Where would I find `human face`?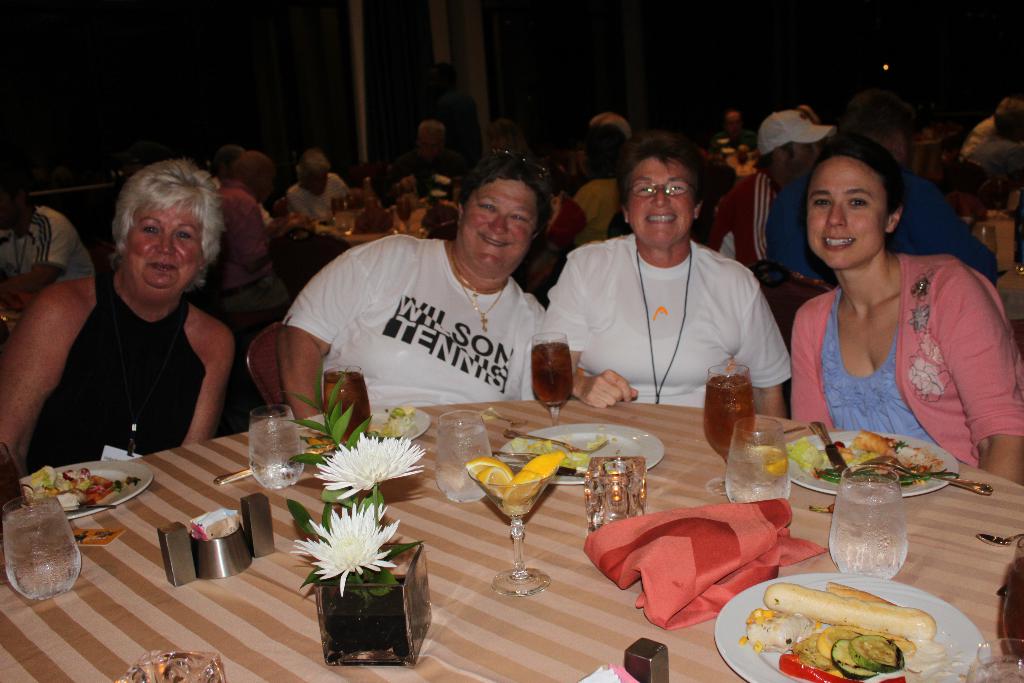
At 804,151,884,273.
